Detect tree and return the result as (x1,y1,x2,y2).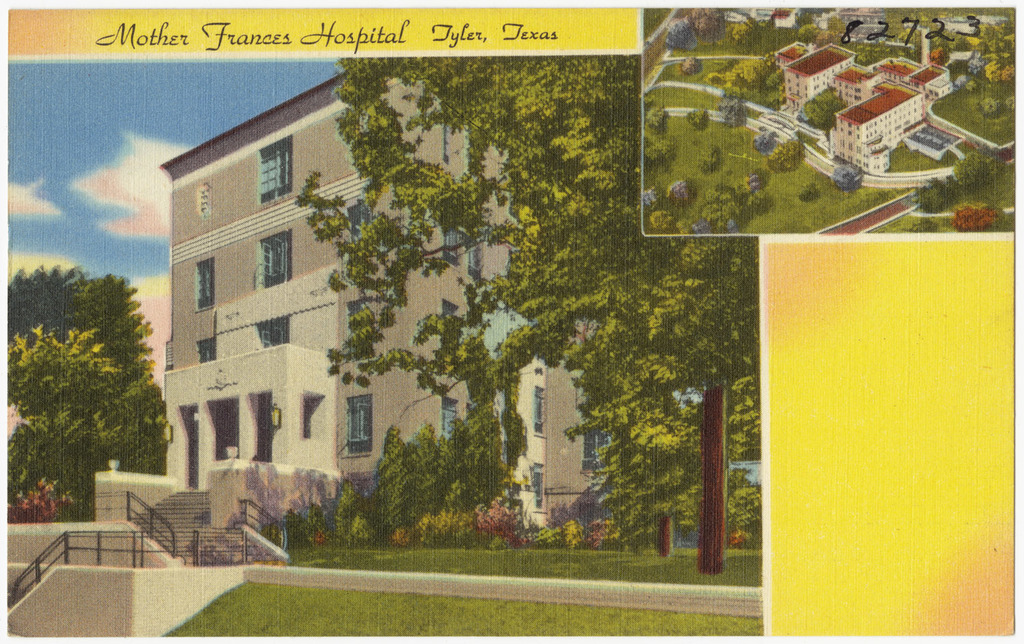
(683,106,711,133).
